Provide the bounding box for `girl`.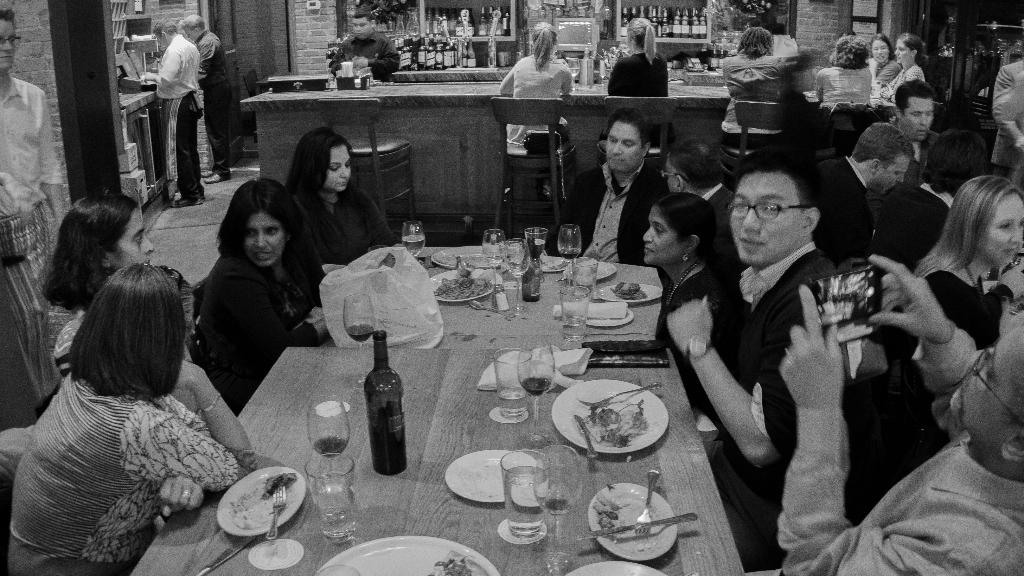
l=630, t=188, r=740, b=359.
